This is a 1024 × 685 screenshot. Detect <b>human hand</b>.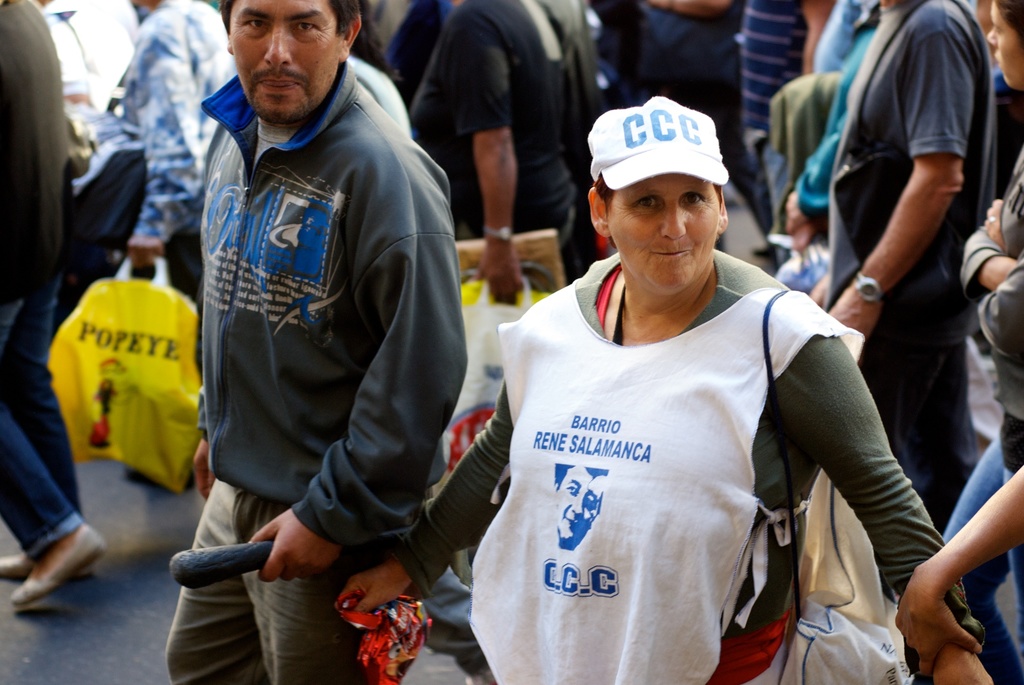
bbox=(890, 573, 984, 675).
